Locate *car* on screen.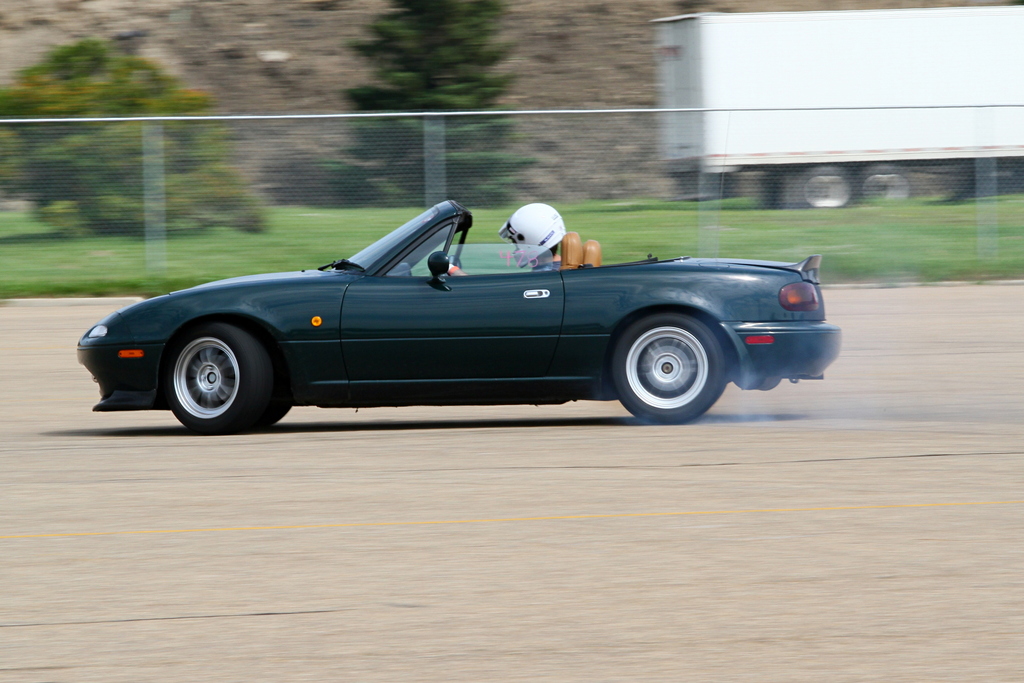
On screen at detection(65, 204, 854, 434).
